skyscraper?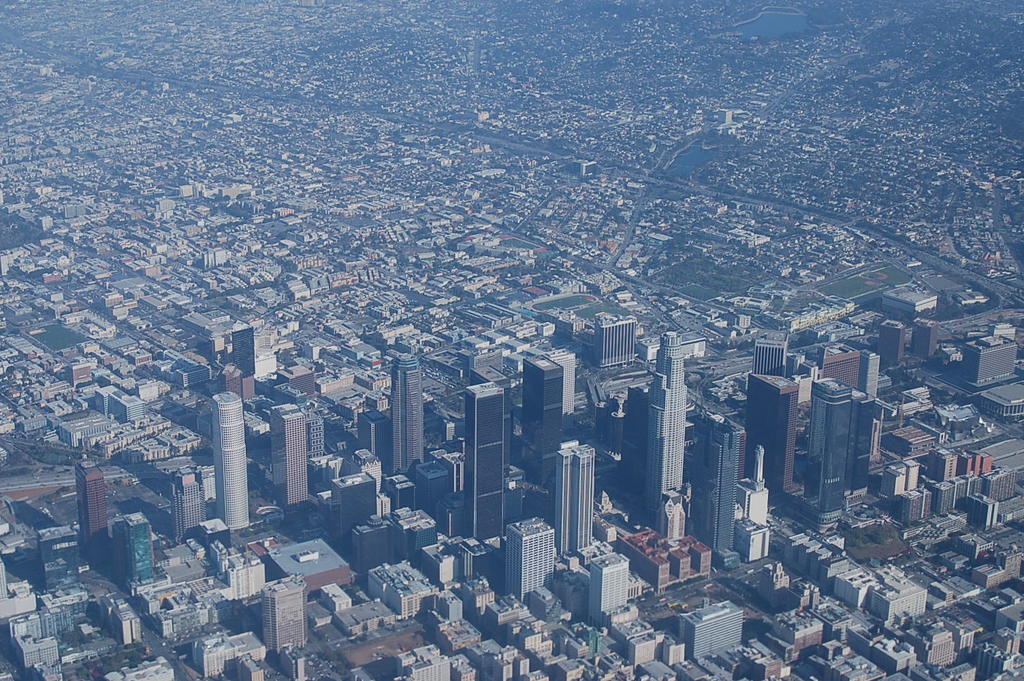
(left=649, top=328, right=688, bottom=507)
